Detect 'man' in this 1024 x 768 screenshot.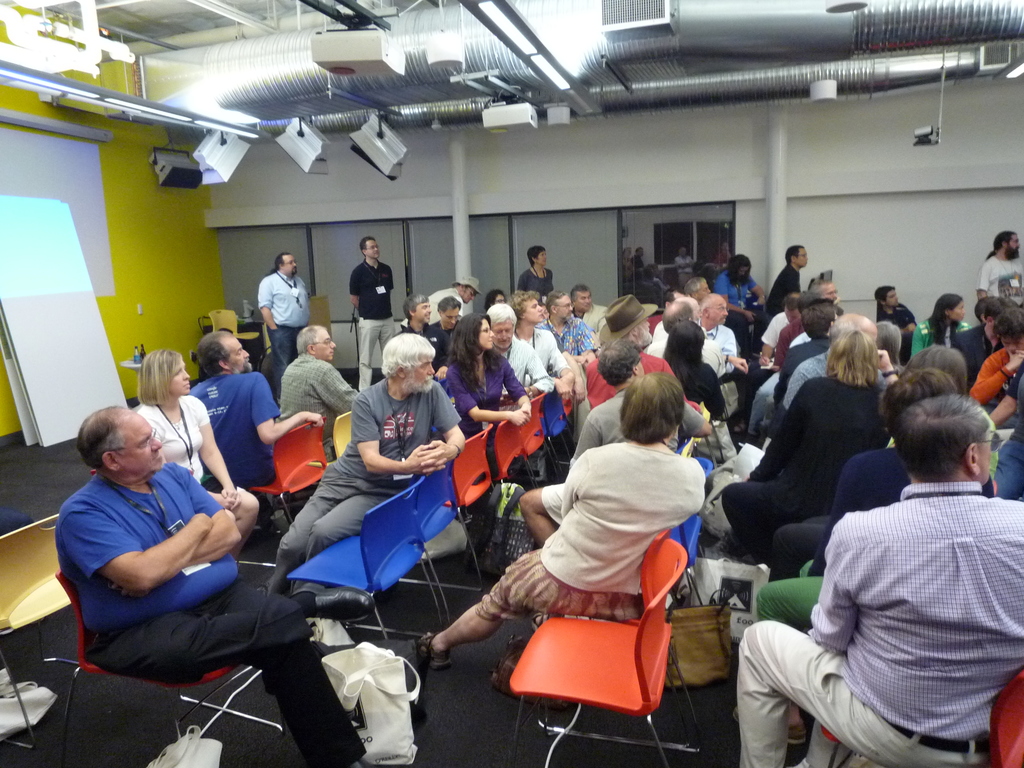
Detection: (x1=484, y1=301, x2=551, y2=436).
